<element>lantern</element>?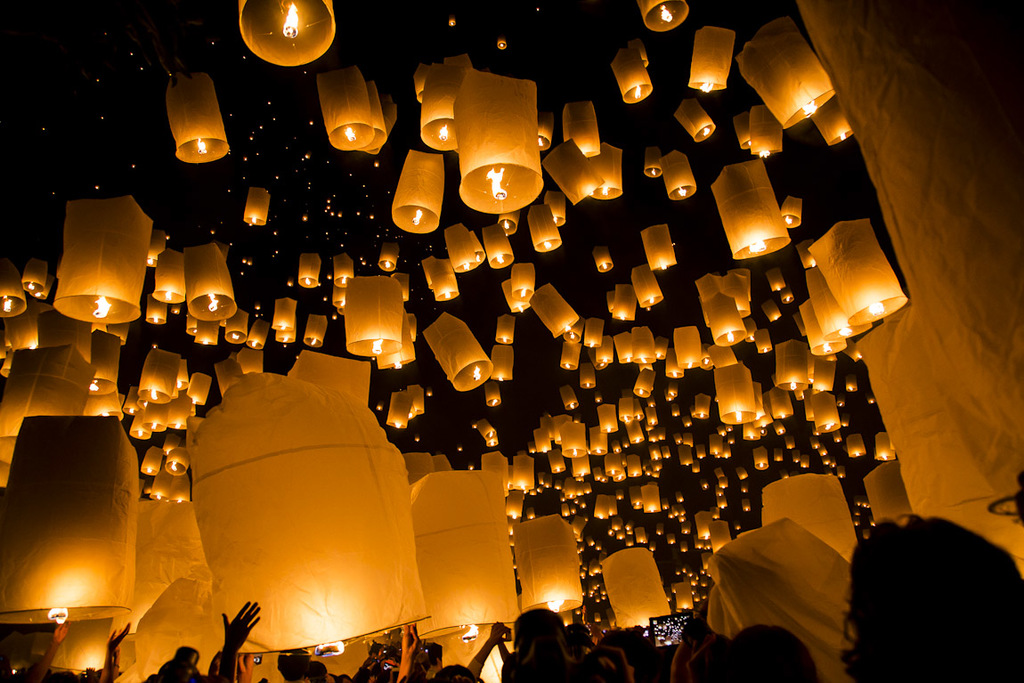
left=590, top=144, right=622, bottom=197
